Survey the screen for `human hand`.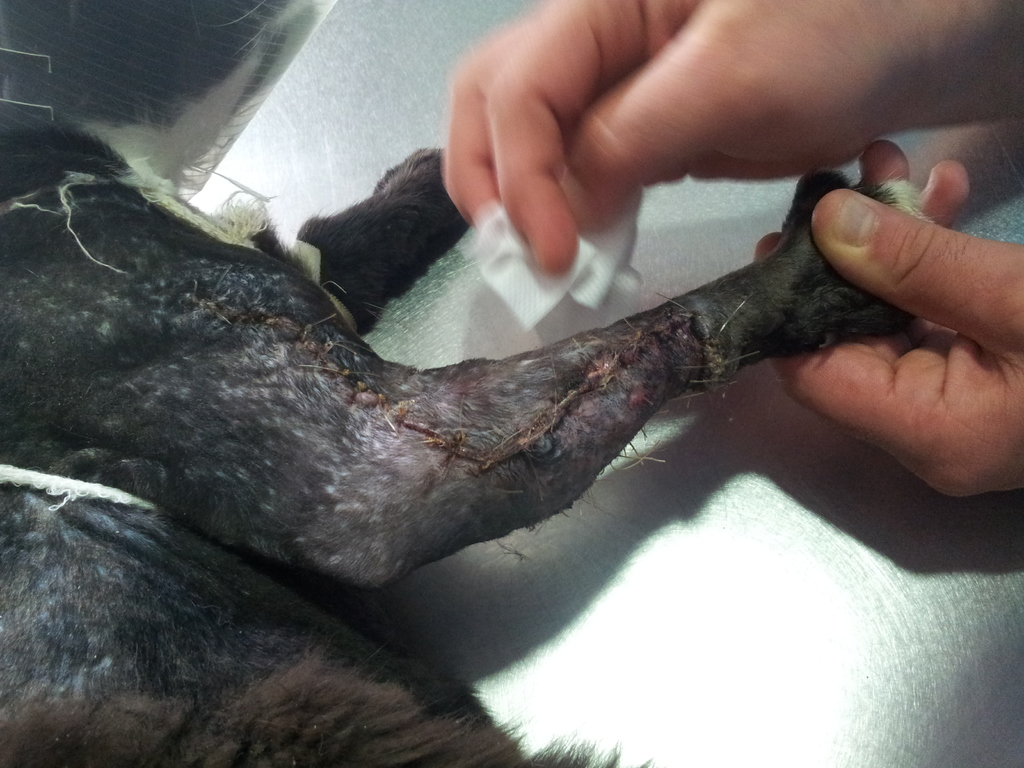
Survey found: left=440, top=0, right=1023, bottom=273.
